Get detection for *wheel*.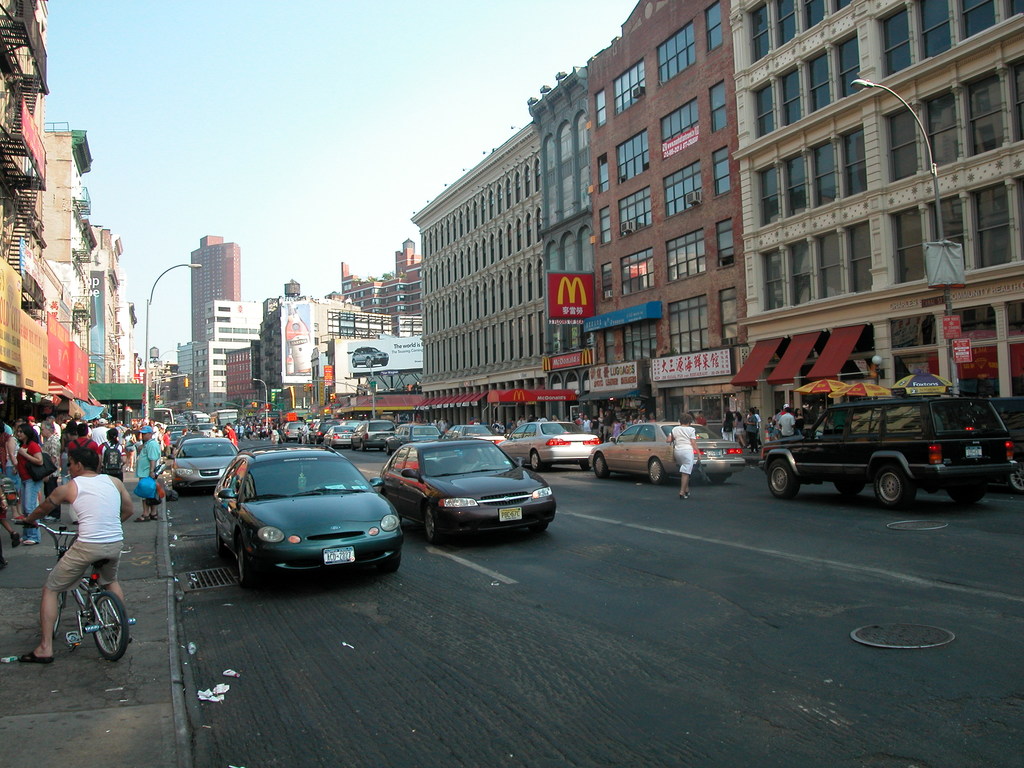
Detection: 946:484:980:495.
